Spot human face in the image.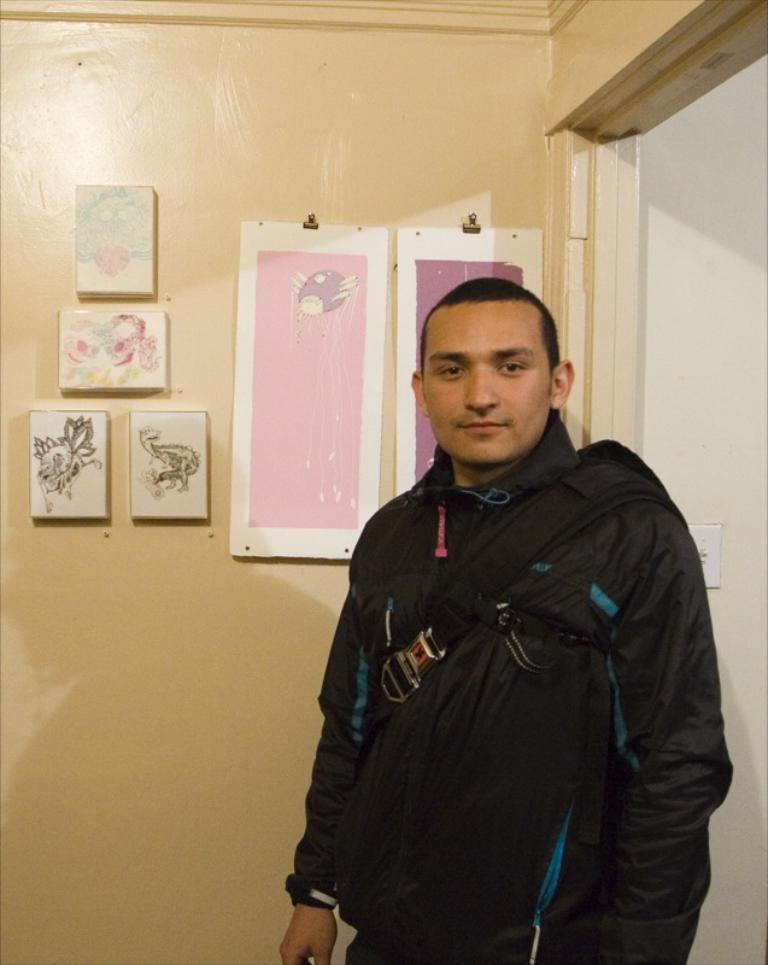
human face found at (423, 302, 553, 466).
